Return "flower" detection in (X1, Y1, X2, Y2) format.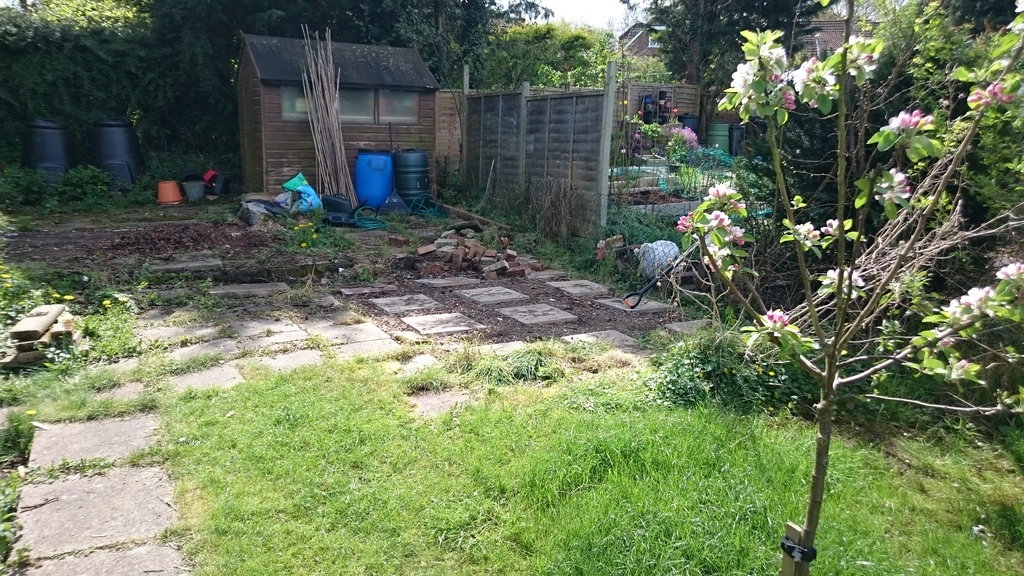
(0, 260, 6, 269).
